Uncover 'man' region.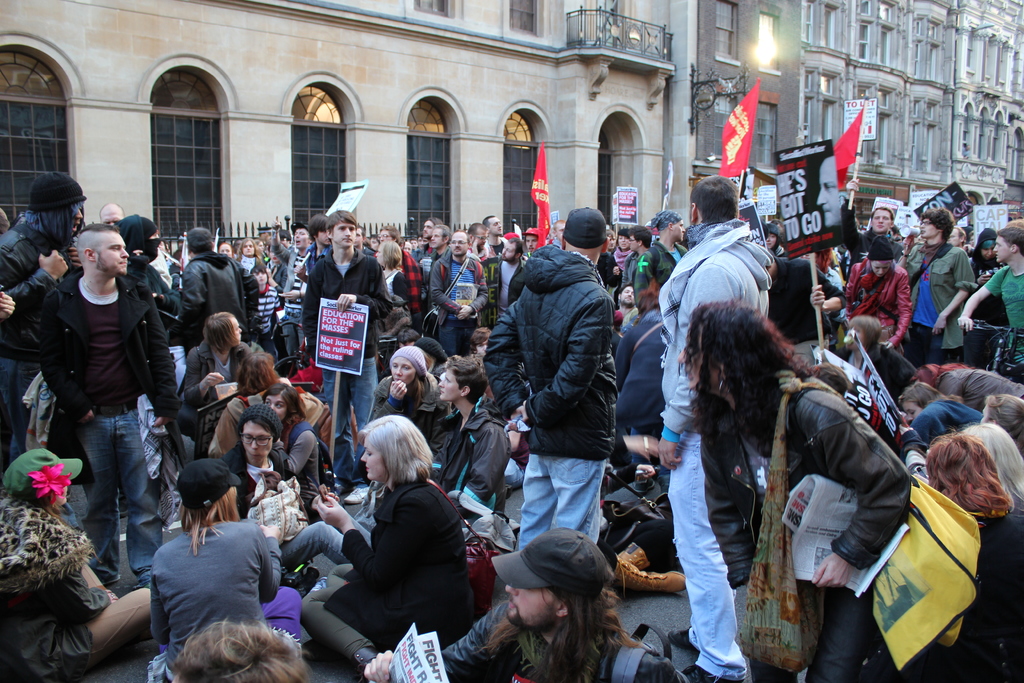
Uncovered: [x1=813, y1=157, x2=842, y2=229].
